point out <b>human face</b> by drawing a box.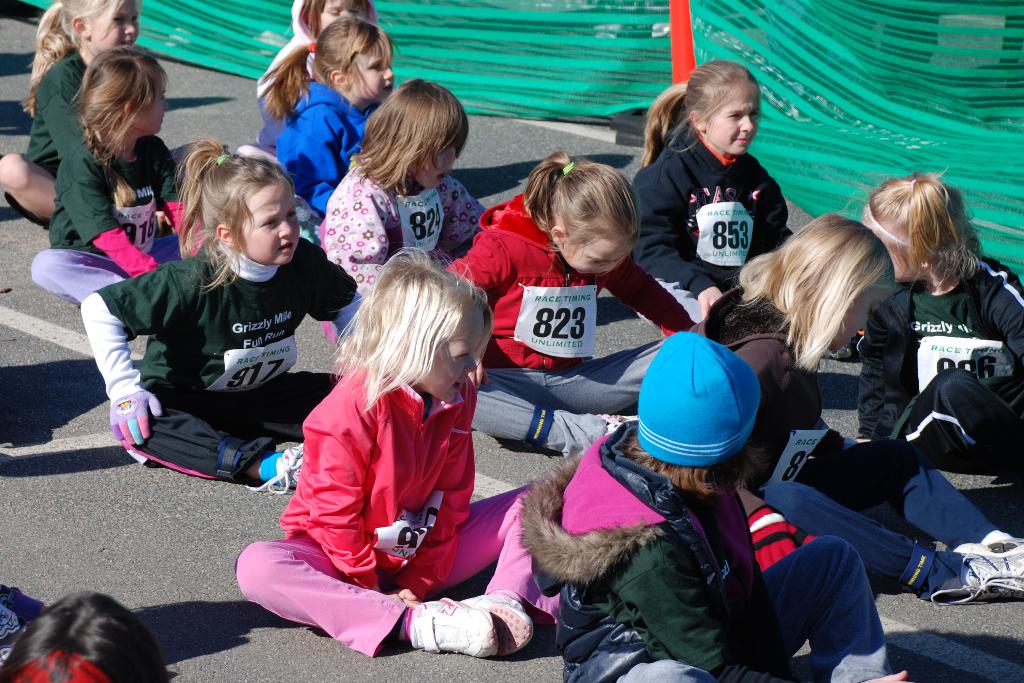
<region>85, 0, 135, 40</region>.
